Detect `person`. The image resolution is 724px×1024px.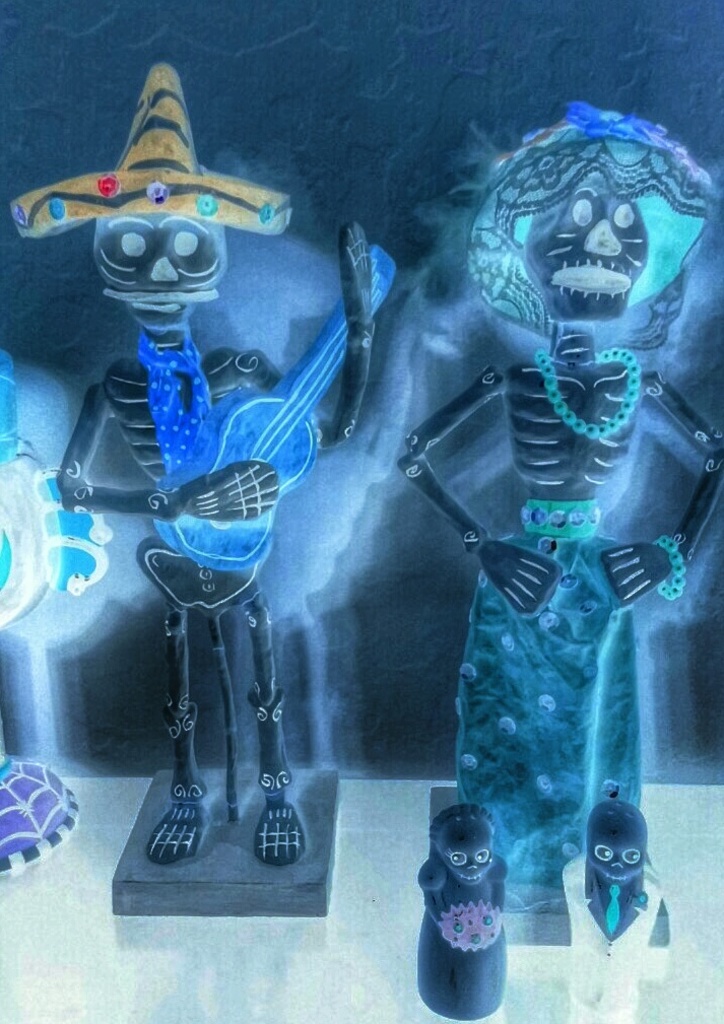
<box>390,96,723,891</box>.
